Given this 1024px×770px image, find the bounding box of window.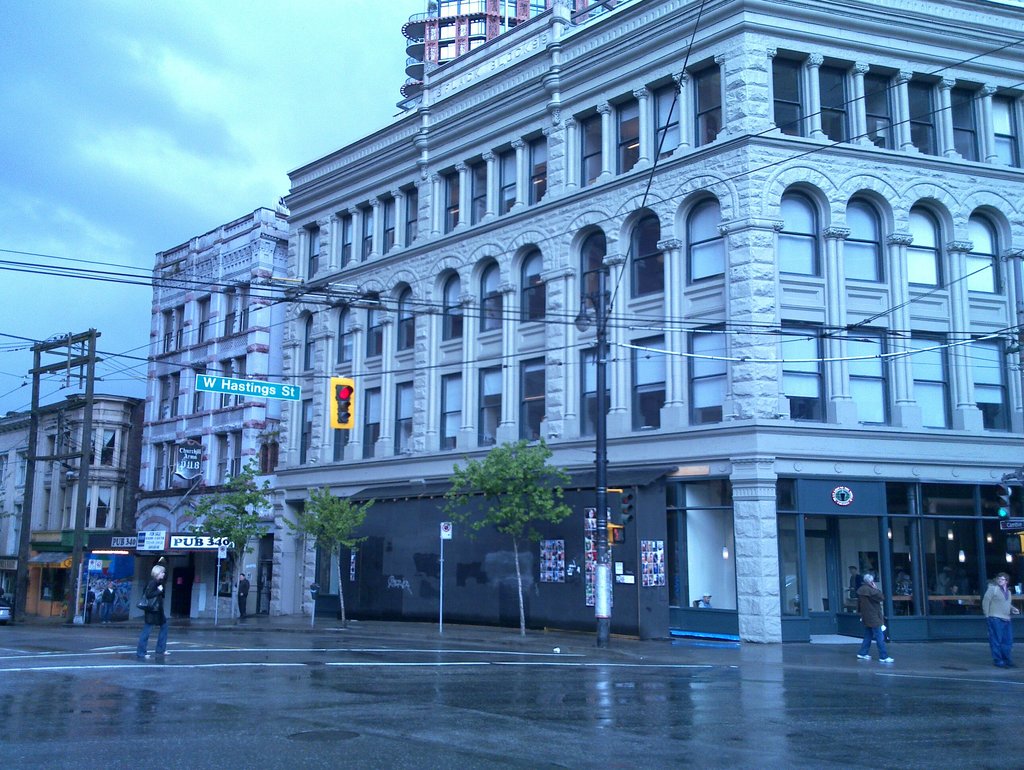
bbox(830, 56, 854, 146).
